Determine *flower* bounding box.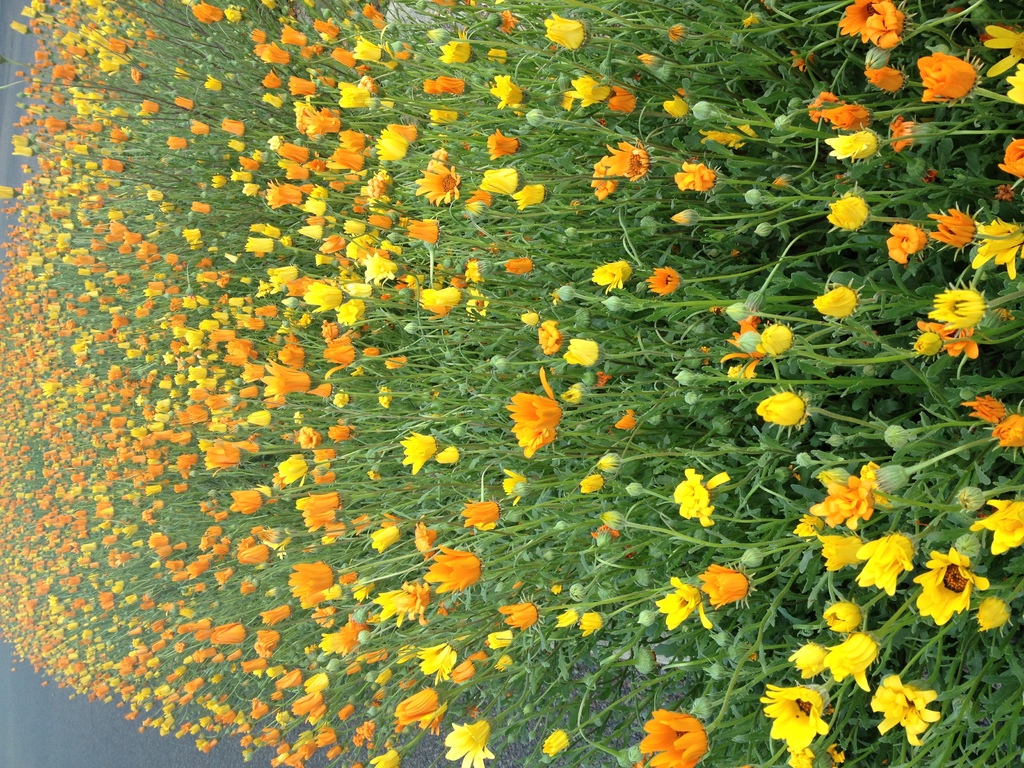
Determined: 313:604:340:625.
